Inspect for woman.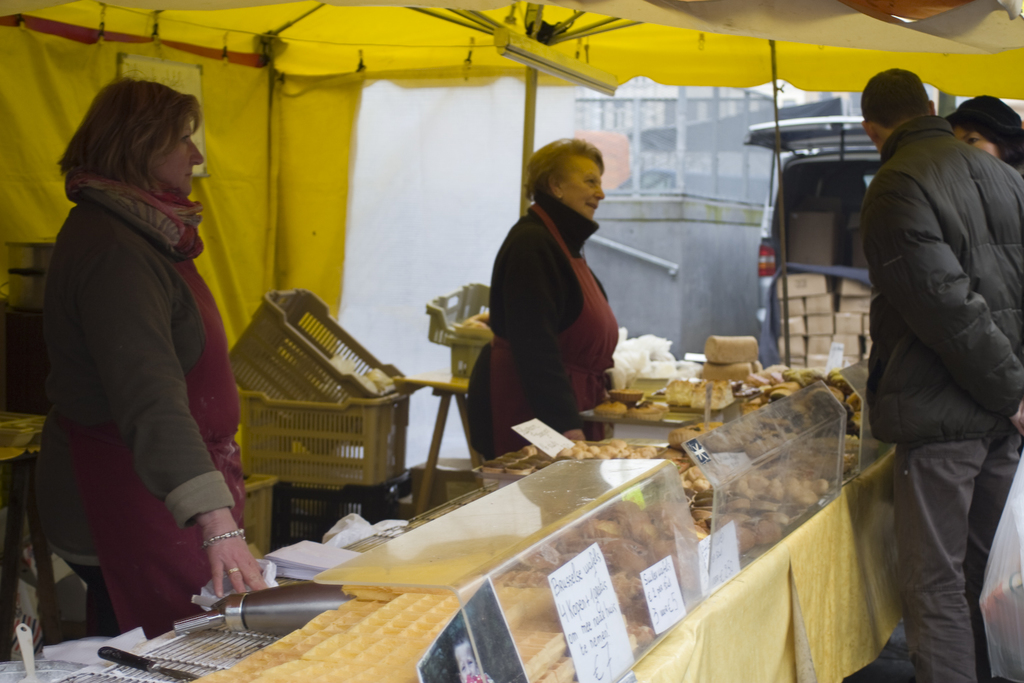
Inspection: region(40, 65, 301, 636).
